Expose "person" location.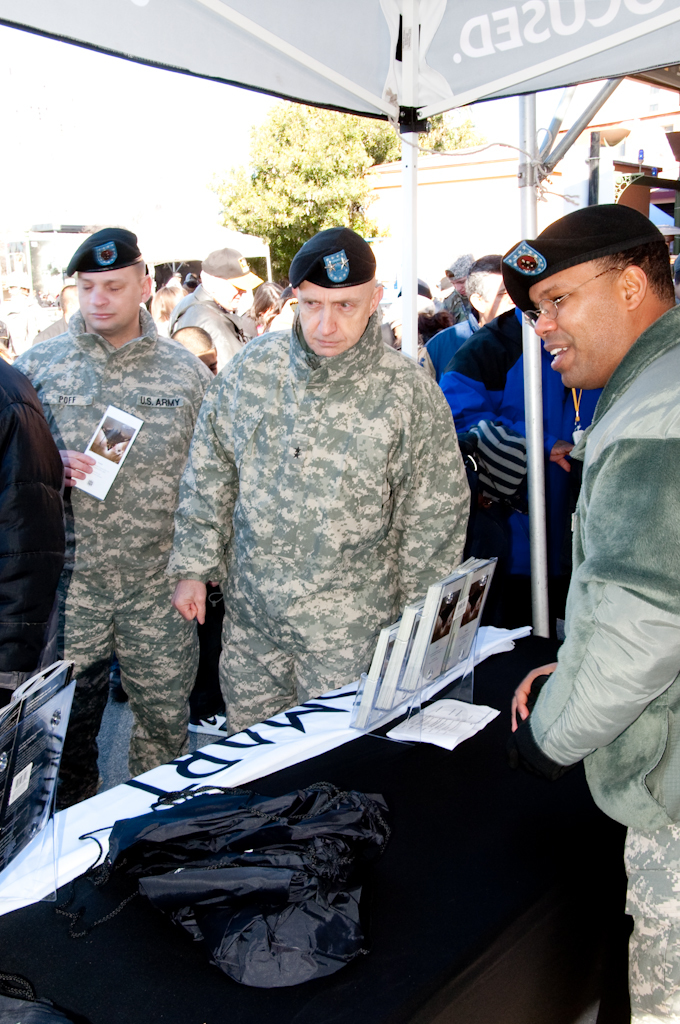
Exposed at l=161, t=229, r=471, b=736.
